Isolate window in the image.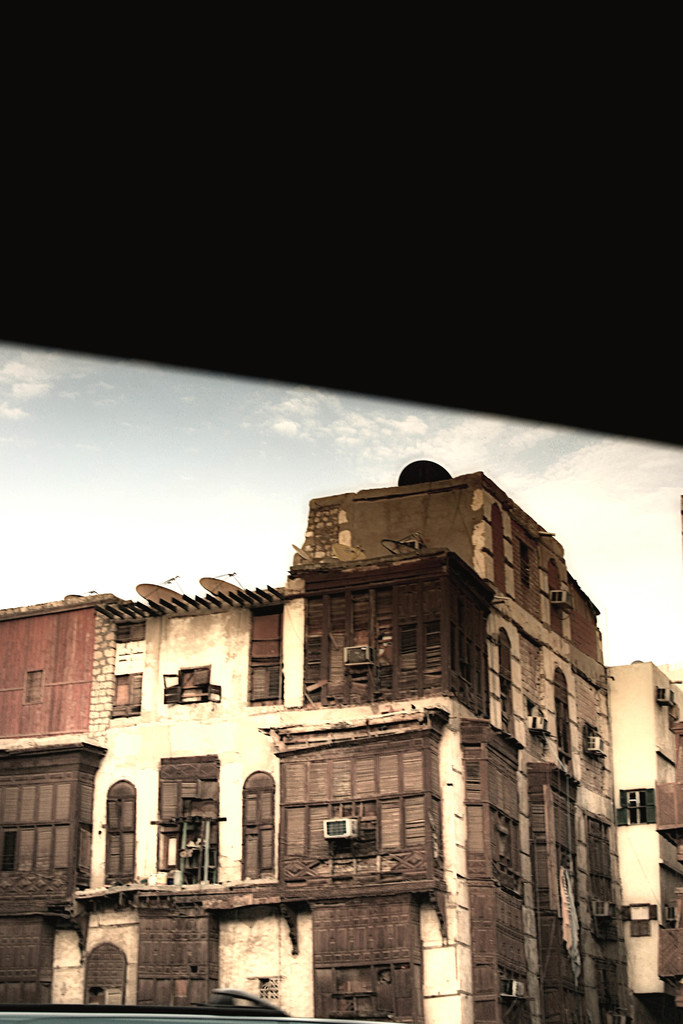
Isolated region: 83 943 126 1010.
